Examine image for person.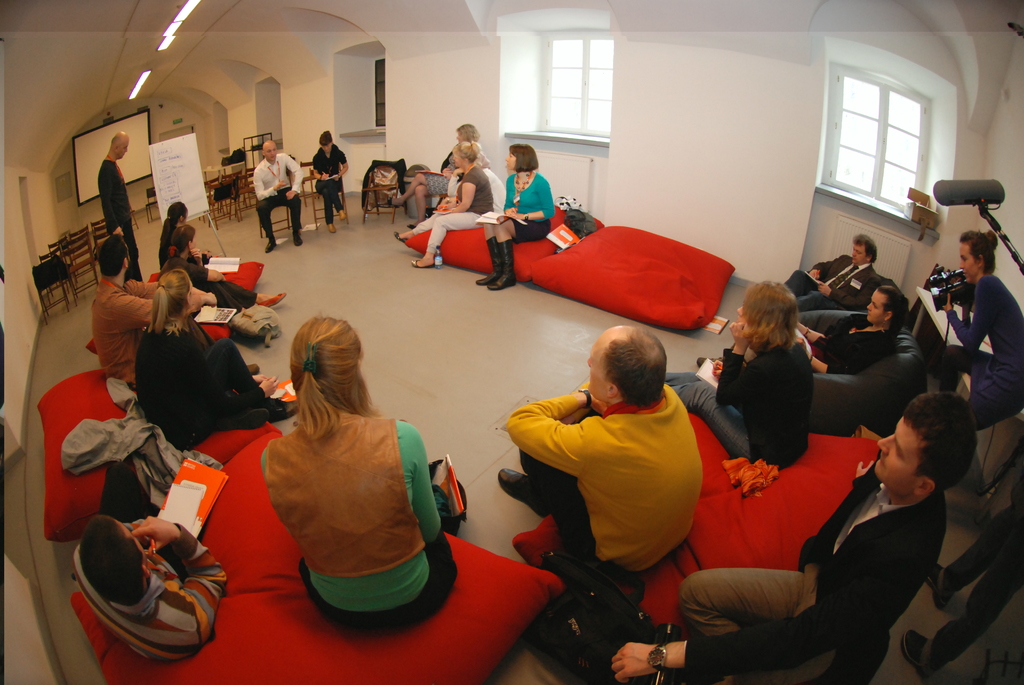
Examination result: <box>600,384,980,684</box>.
